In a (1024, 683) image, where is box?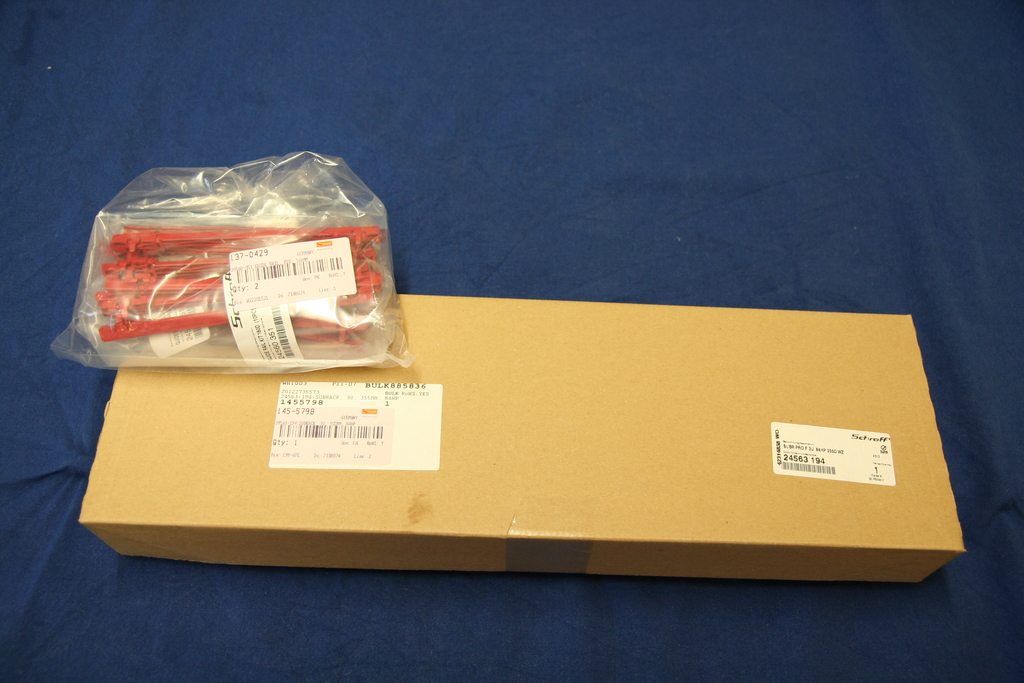
rect(81, 292, 964, 585).
